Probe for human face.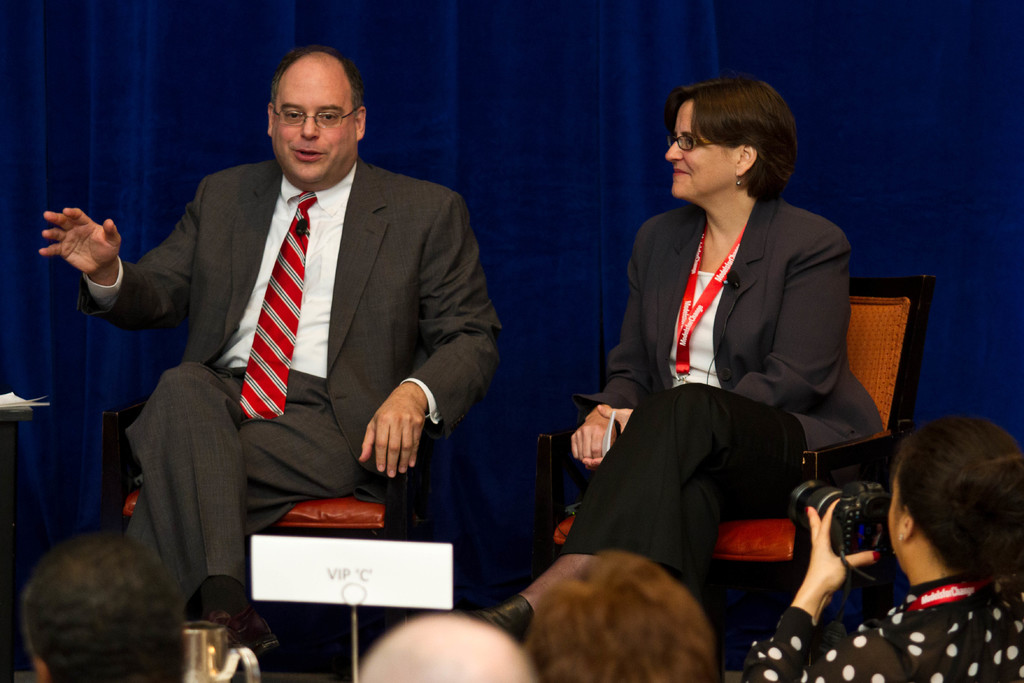
Probe result: (left=662, top=99, right=739, bottom=196).
